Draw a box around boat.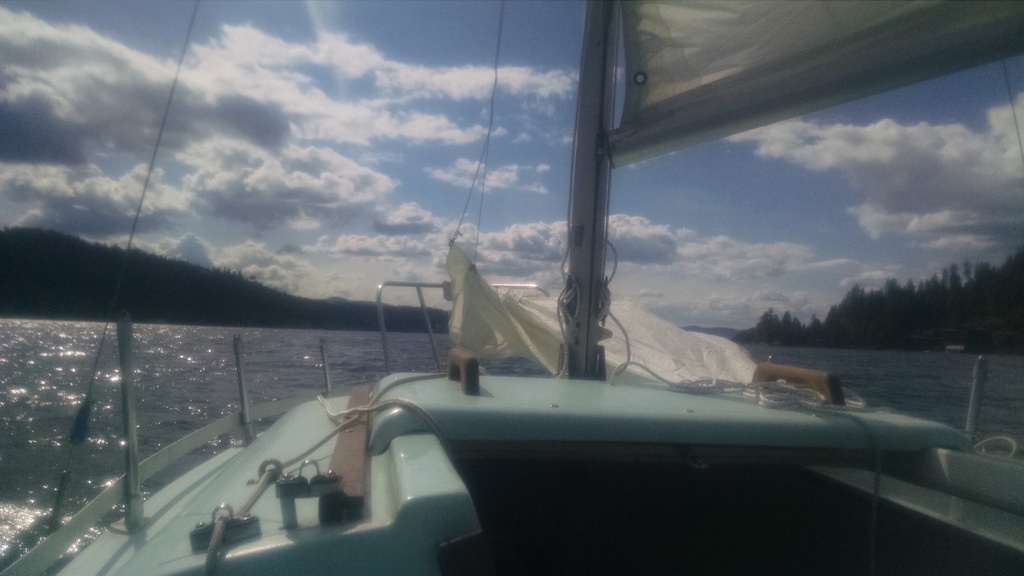
locate(150, 68, 1023, 556).
